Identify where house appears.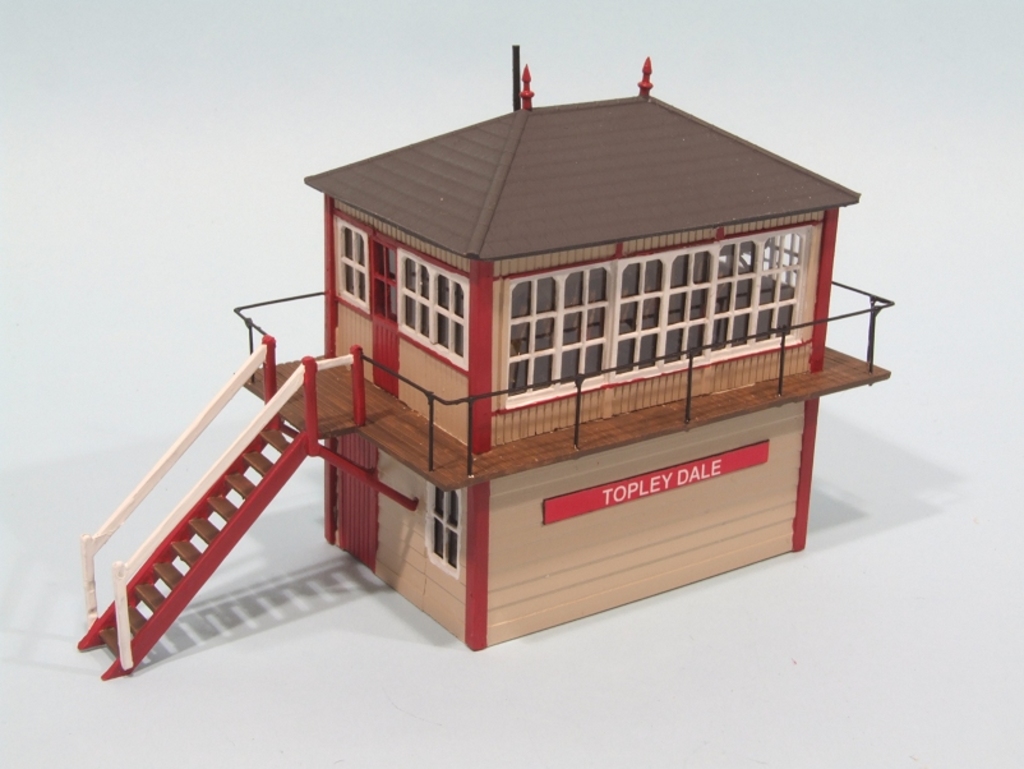
Appears at [74,54,892,677].
